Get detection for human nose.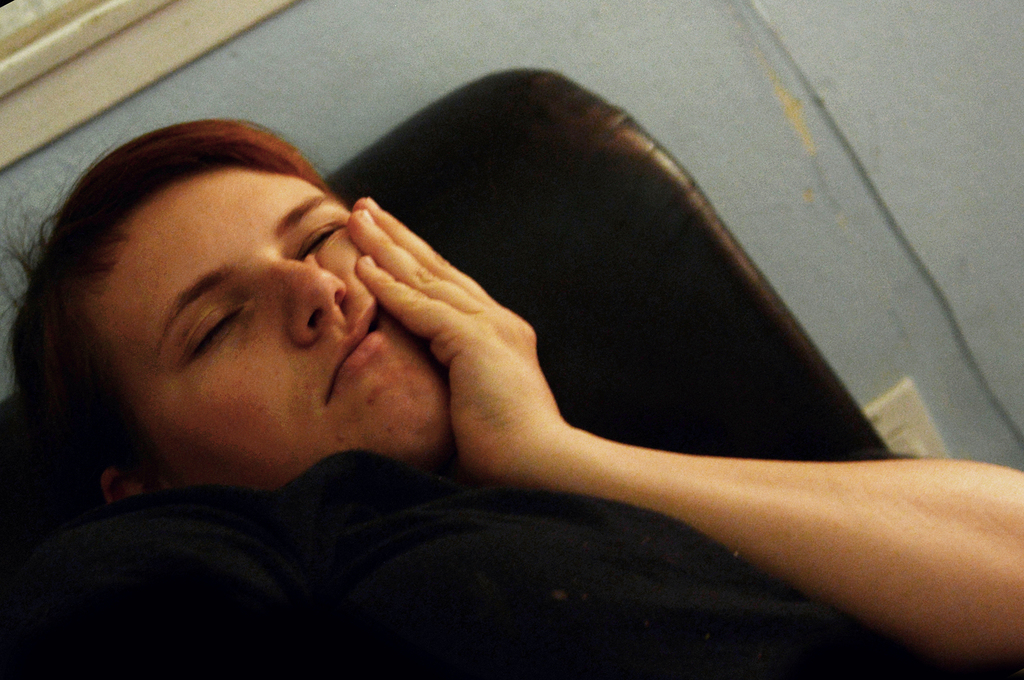
Detection: <region>273, 264, 346, 344</region>.
